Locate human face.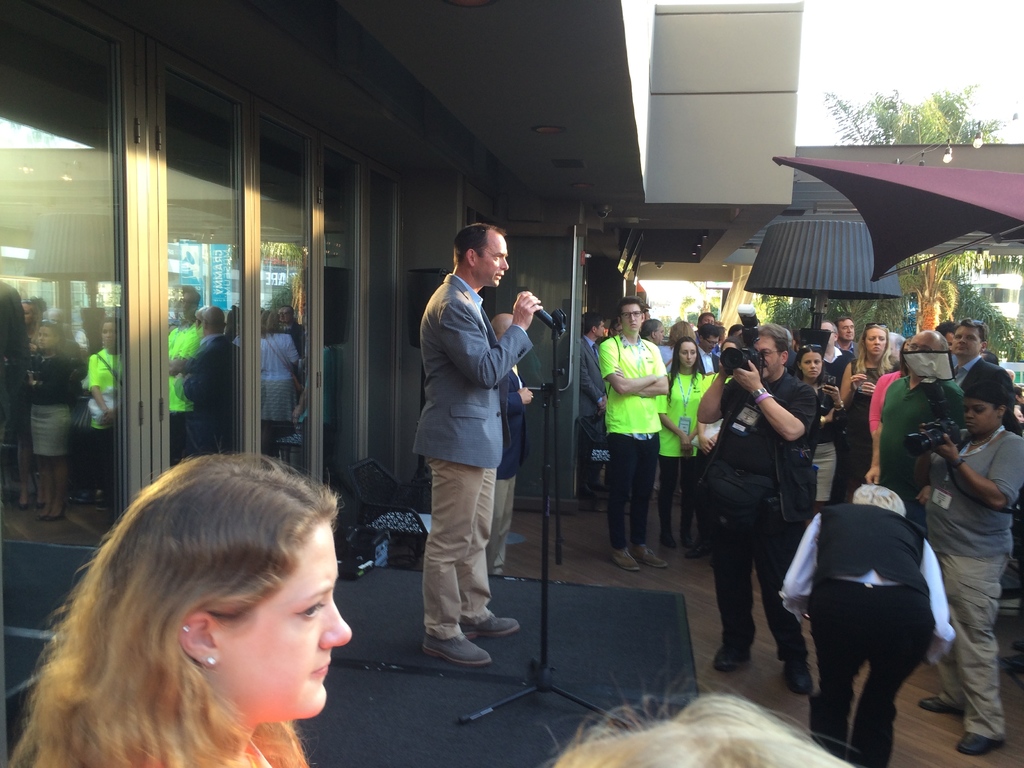
Bounding box: BBox(909, 331, 938, 351).
